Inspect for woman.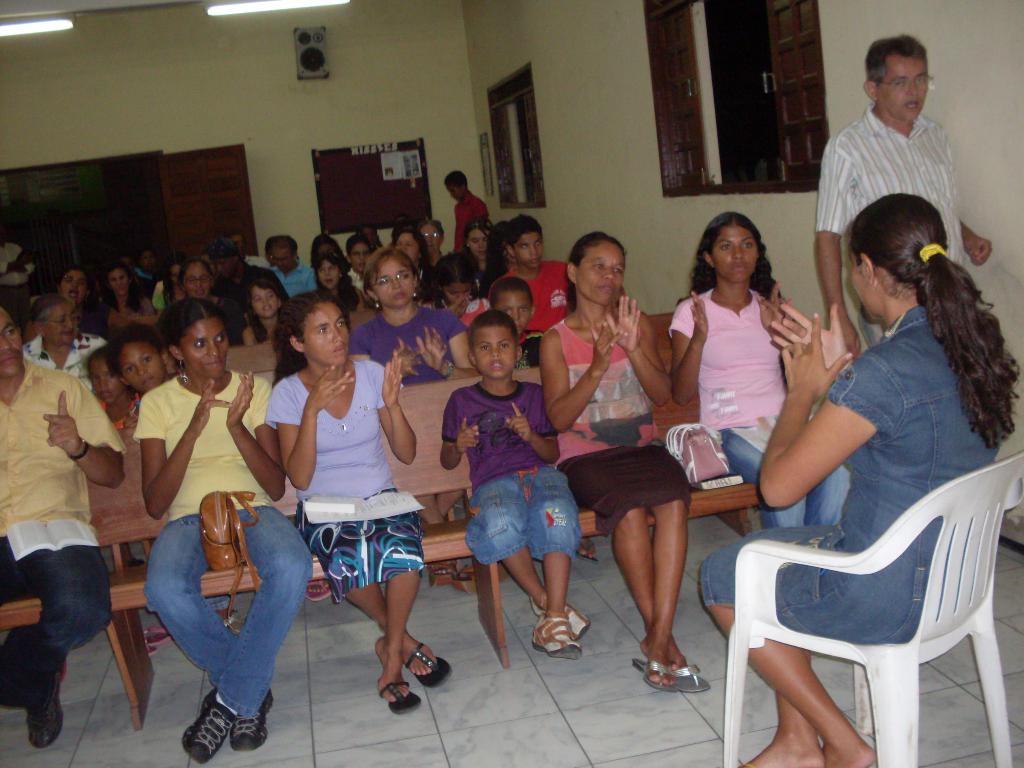
Inspection: (x1=19, y1=300, x2=113, y2=394).
